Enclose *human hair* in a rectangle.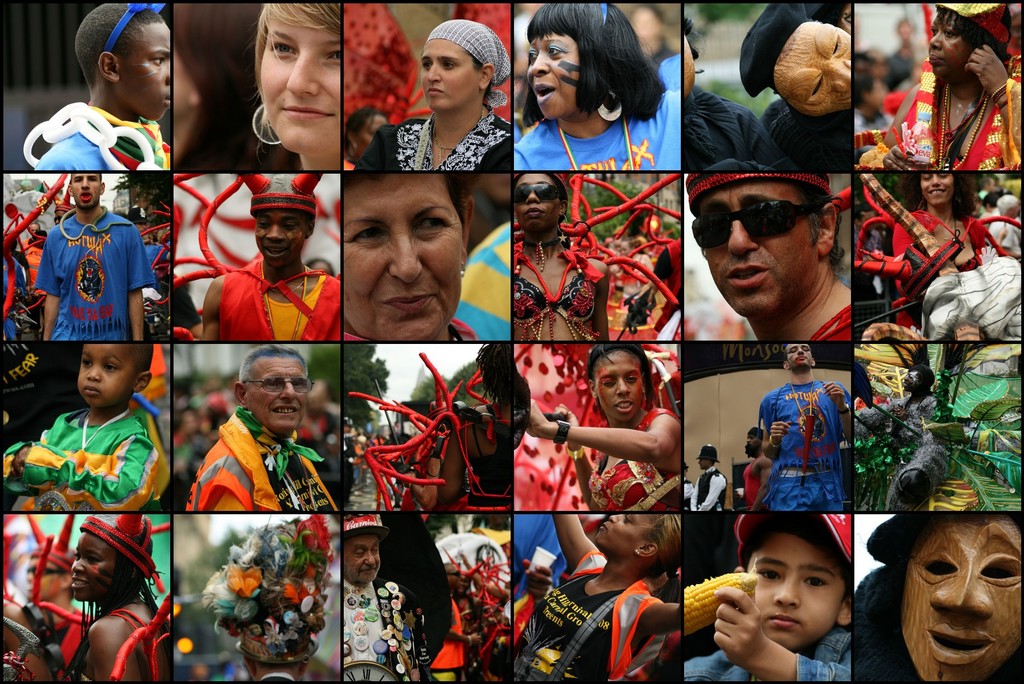
{"left": 75, "top": 555, "right": 172, "bottom": 667}.
